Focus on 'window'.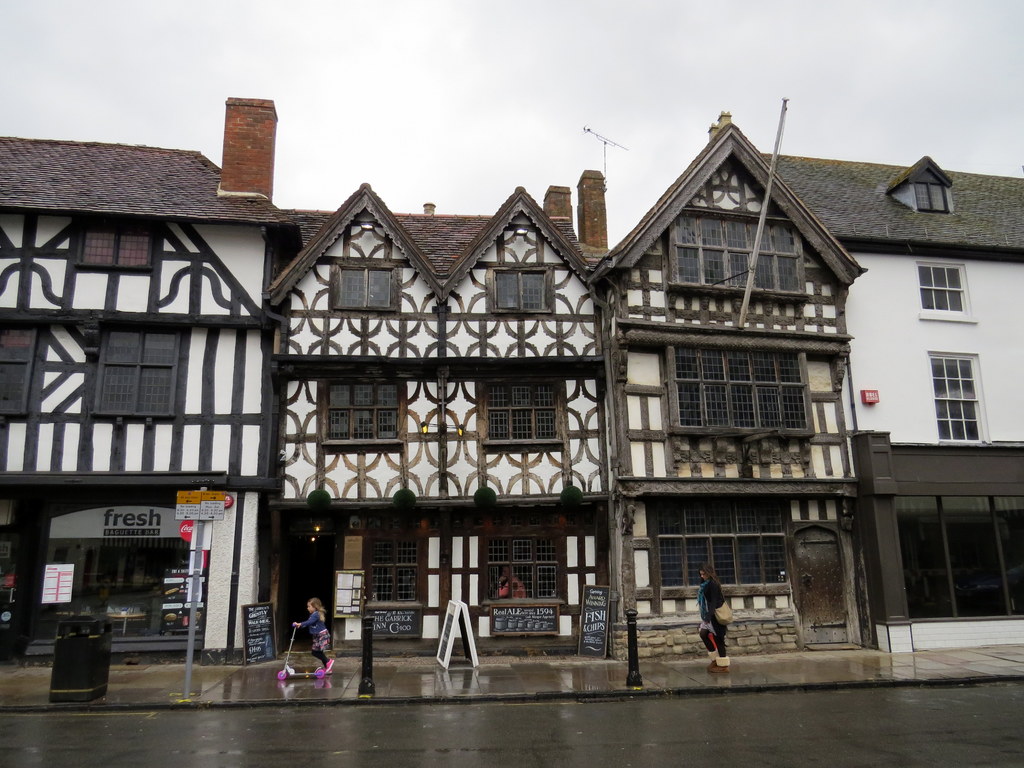
Focused at BBox(677, 345, 806, 431).
